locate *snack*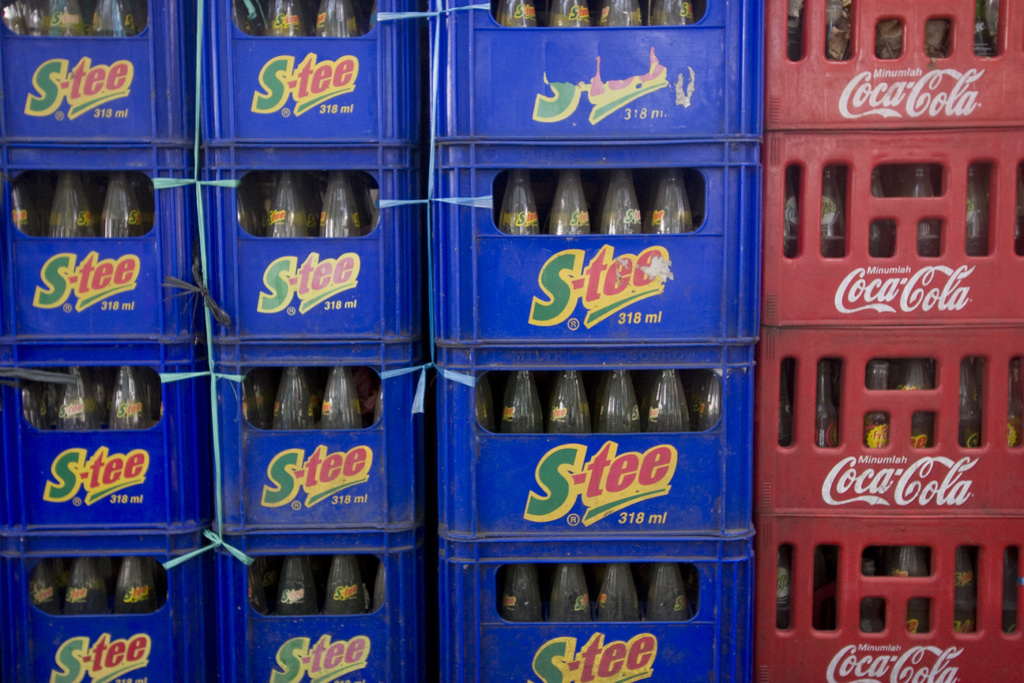
BBox(17, 559, 169, 617)
